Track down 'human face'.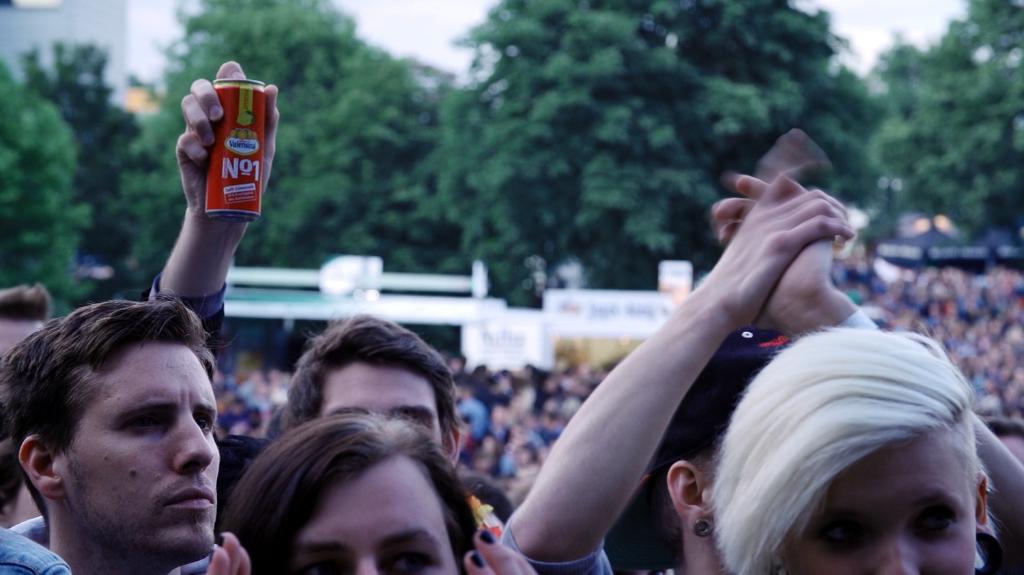
Tracked to bbox=[288, 454, 459, 574].
